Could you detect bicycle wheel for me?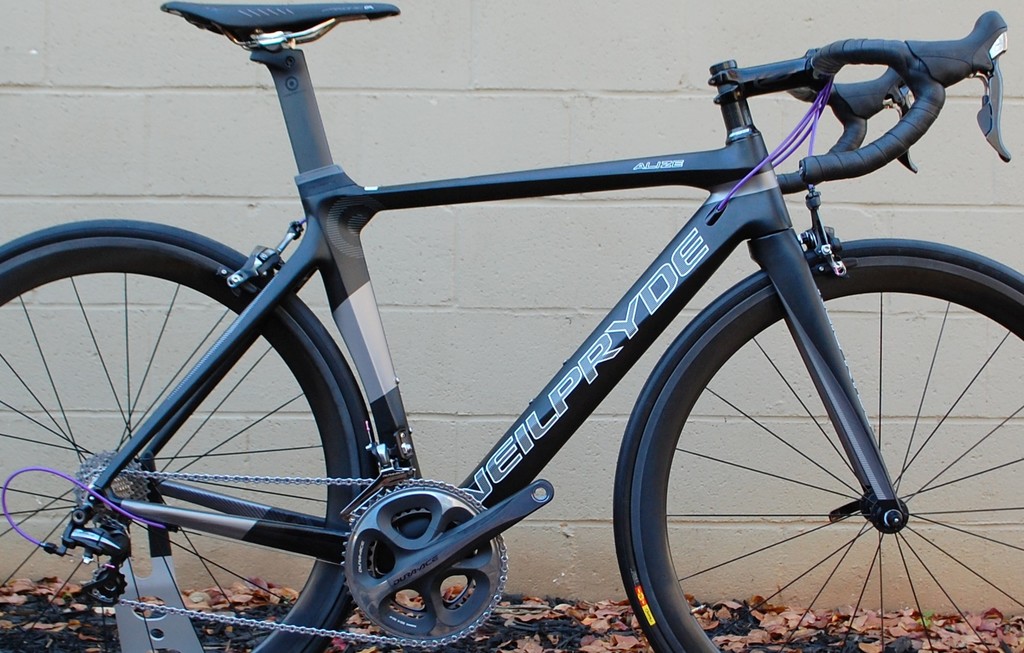
Detection result: left=0, top=218, right=379, bottom=652.
